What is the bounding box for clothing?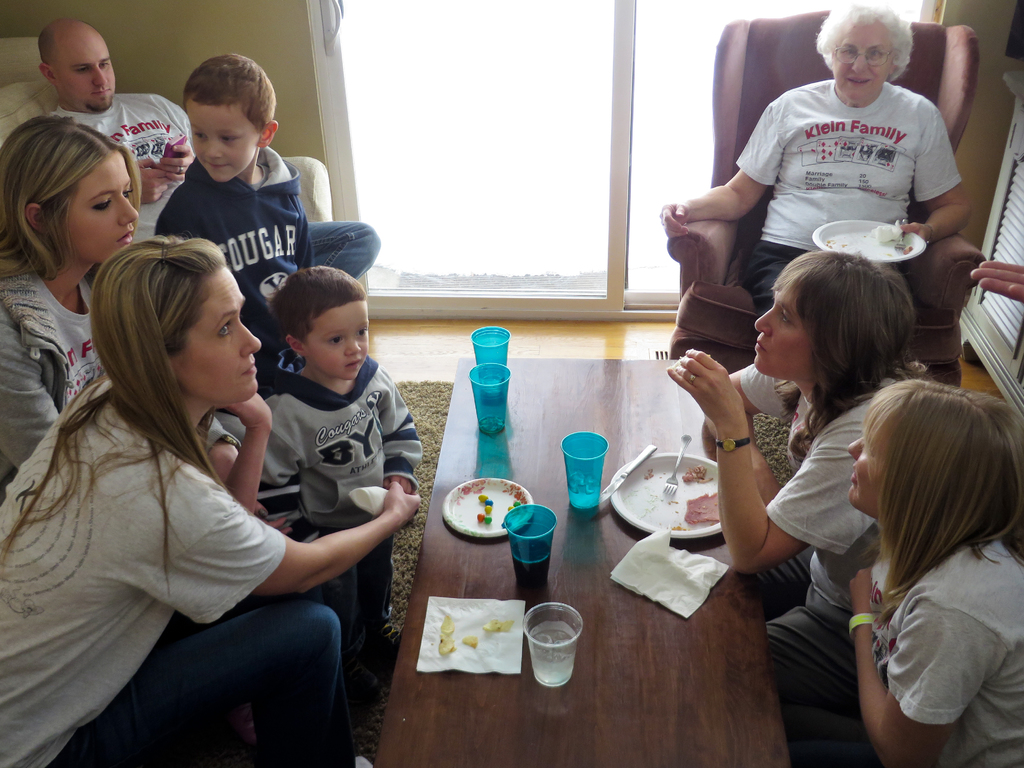
(0, 246, 250, 500).
